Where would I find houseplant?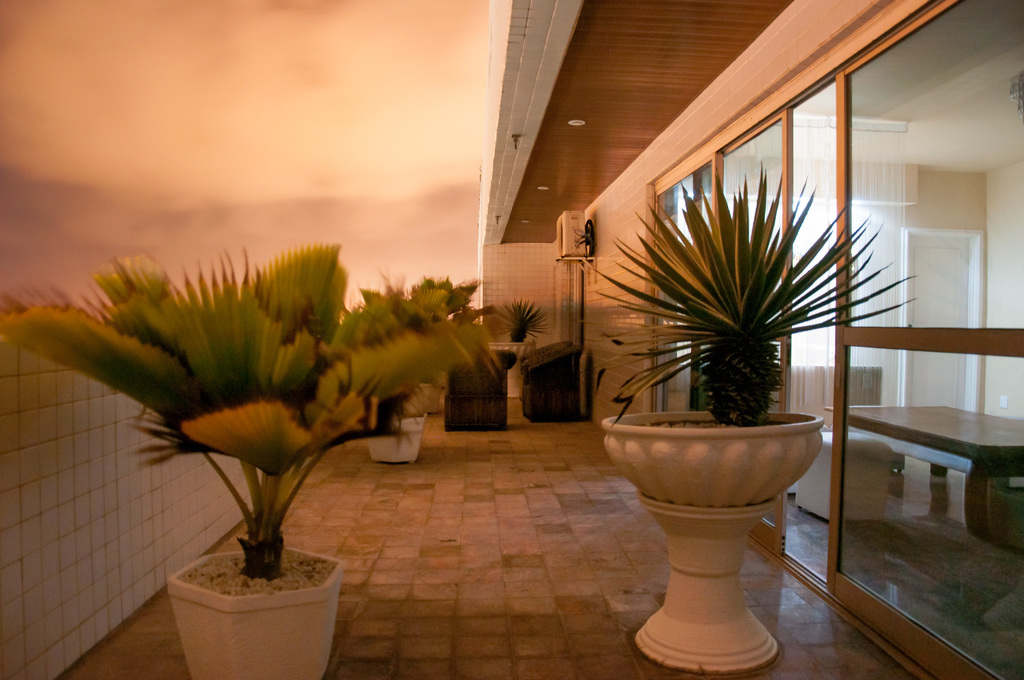
At bbox=[360, 274, 452, 463].
